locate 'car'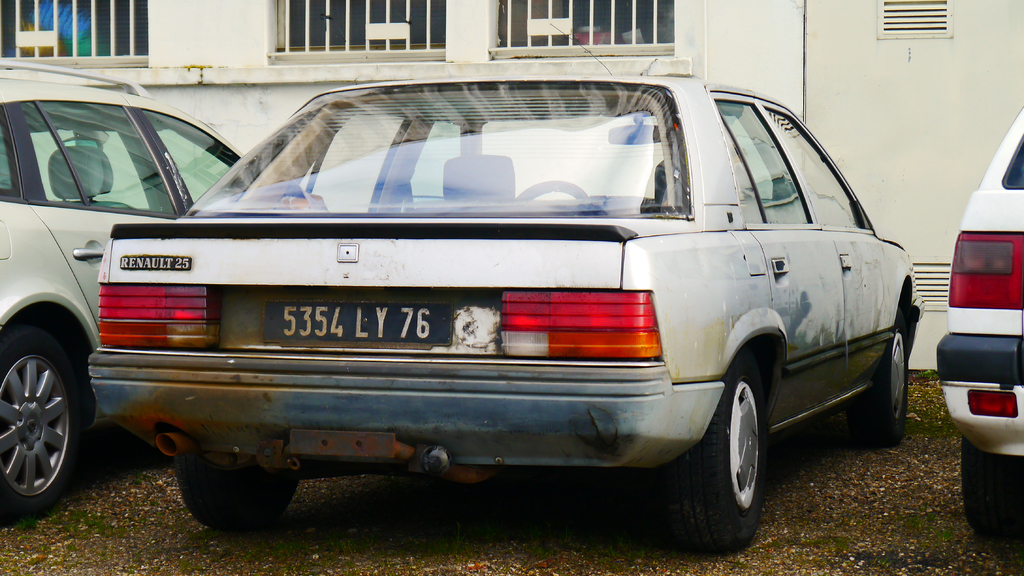
<box>87,62,925,549</box>
